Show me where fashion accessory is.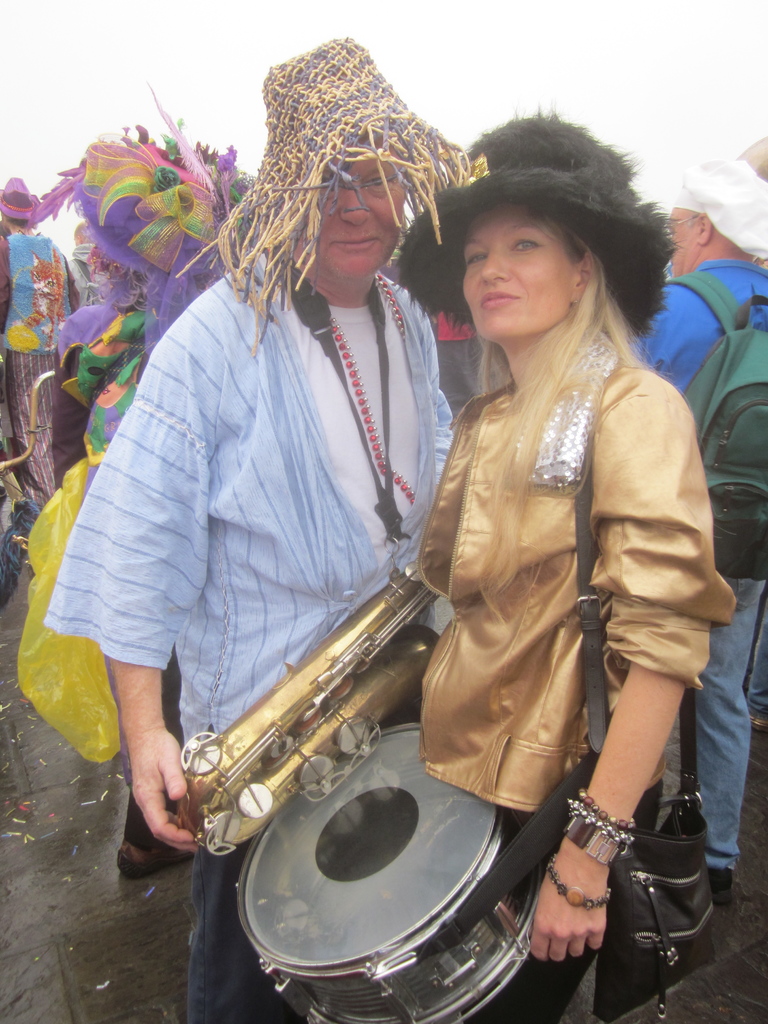
fashion accessory is at l=565, t=815, r=623, b=867.
